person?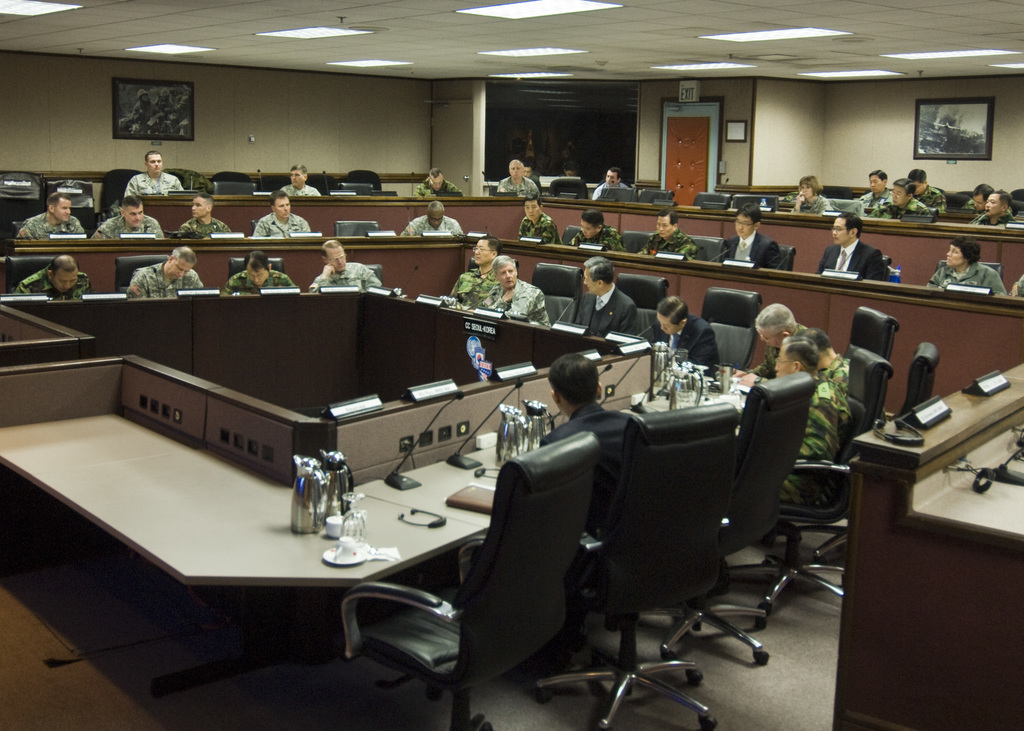
(446, 230, 504, 309)
